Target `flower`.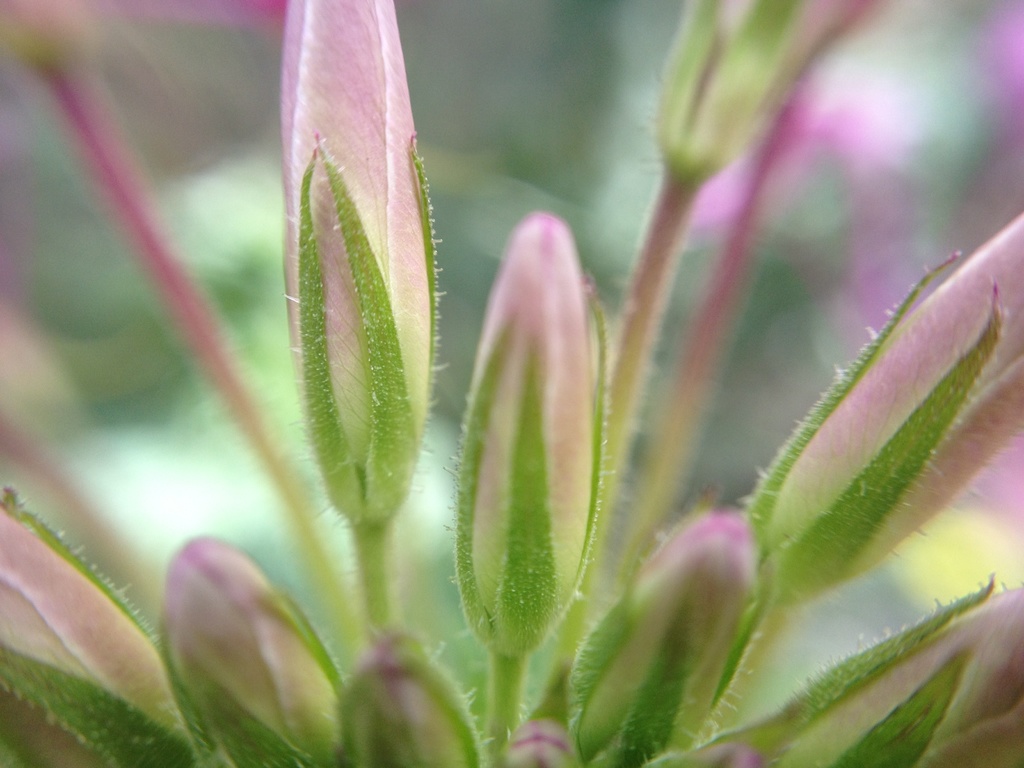
Target region: bbox=(340, 625, 478, 767).
